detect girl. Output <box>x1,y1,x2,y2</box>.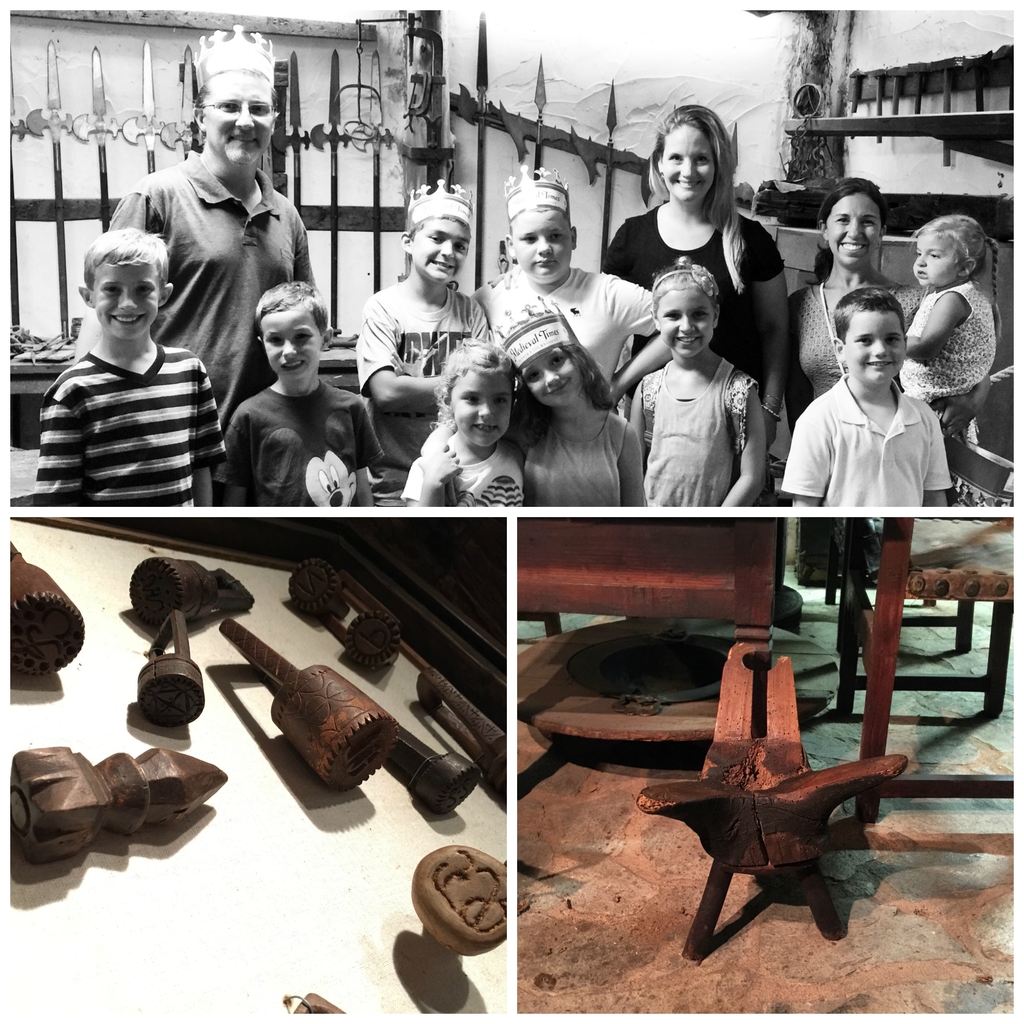
<box>400,335,526,507</box>.
